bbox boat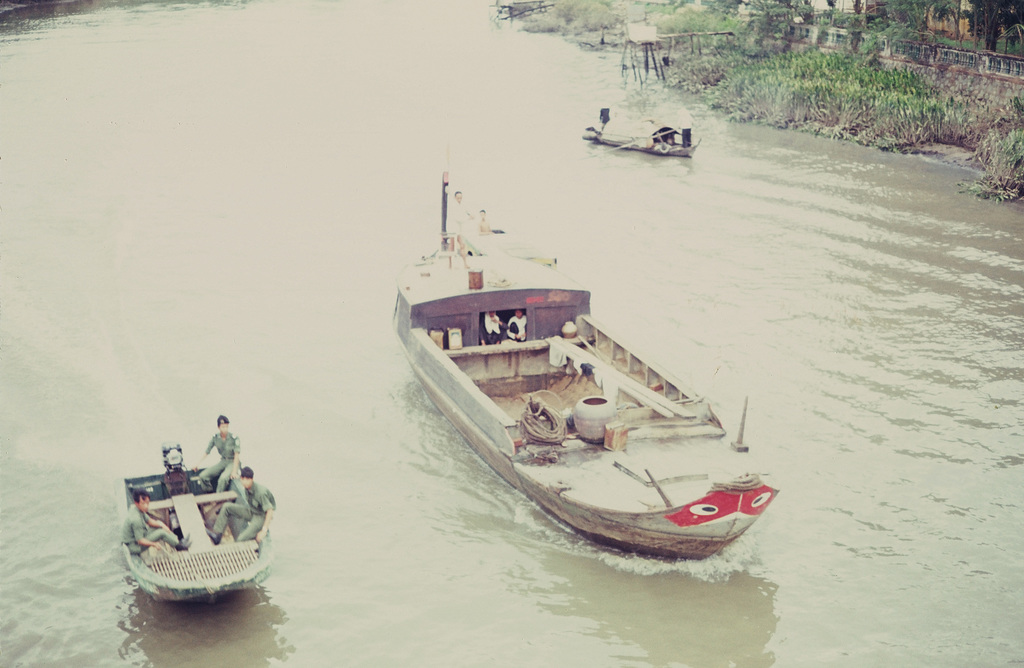
[left=130, top=439, right=269, bottom=607]
